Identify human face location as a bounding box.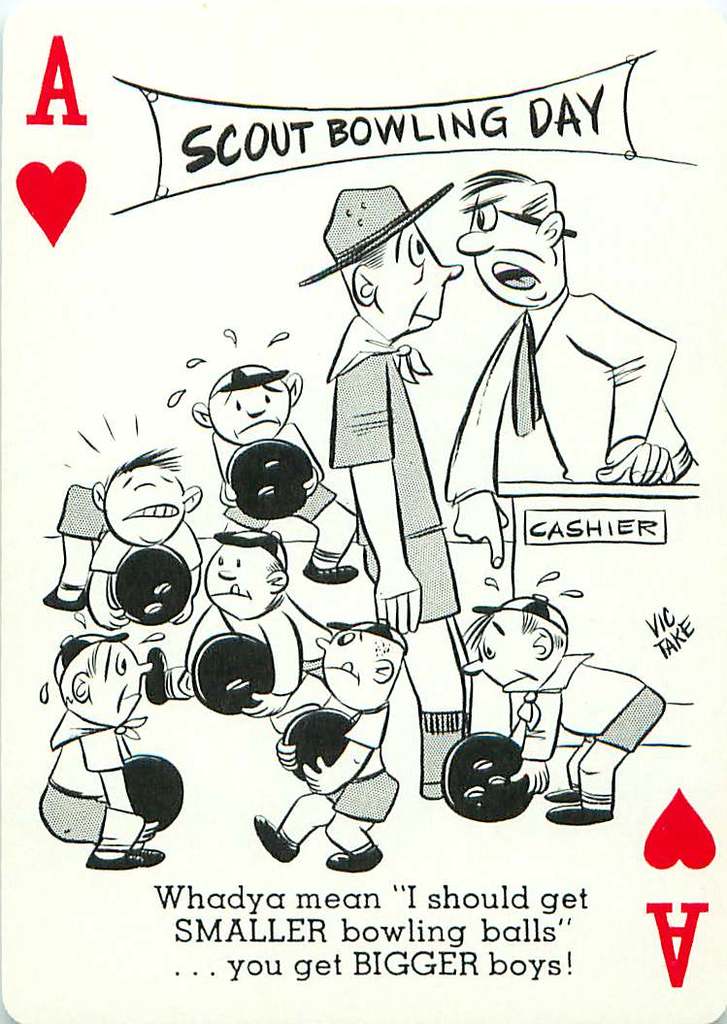
select_region(206, 554, 266, 618).
